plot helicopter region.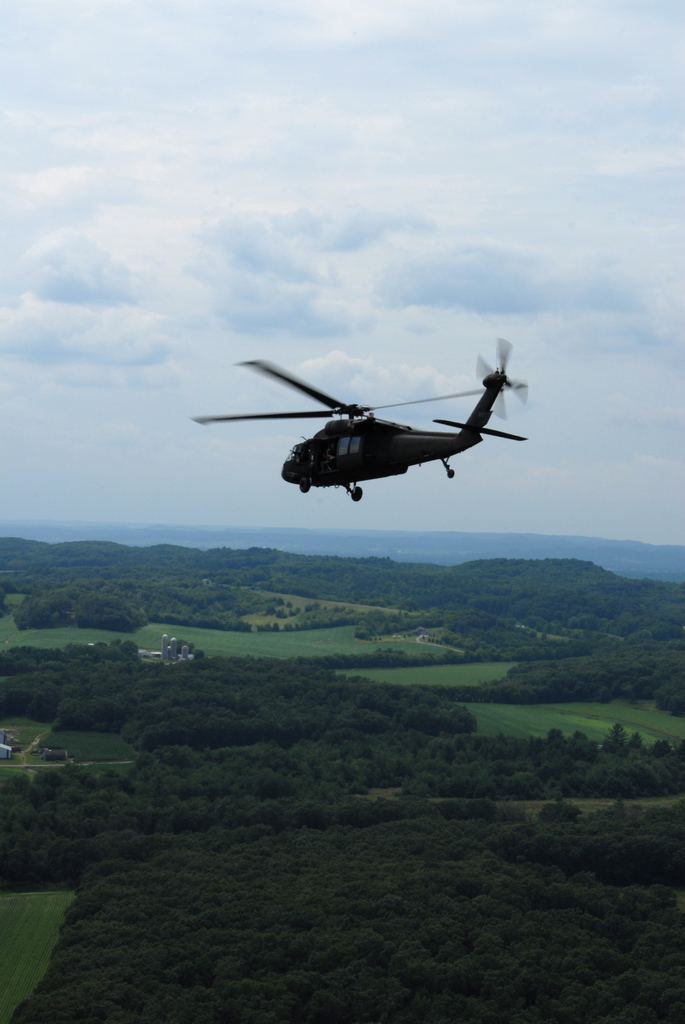
Plotted at x1=189 y1=344 x2=545 y2=495.
